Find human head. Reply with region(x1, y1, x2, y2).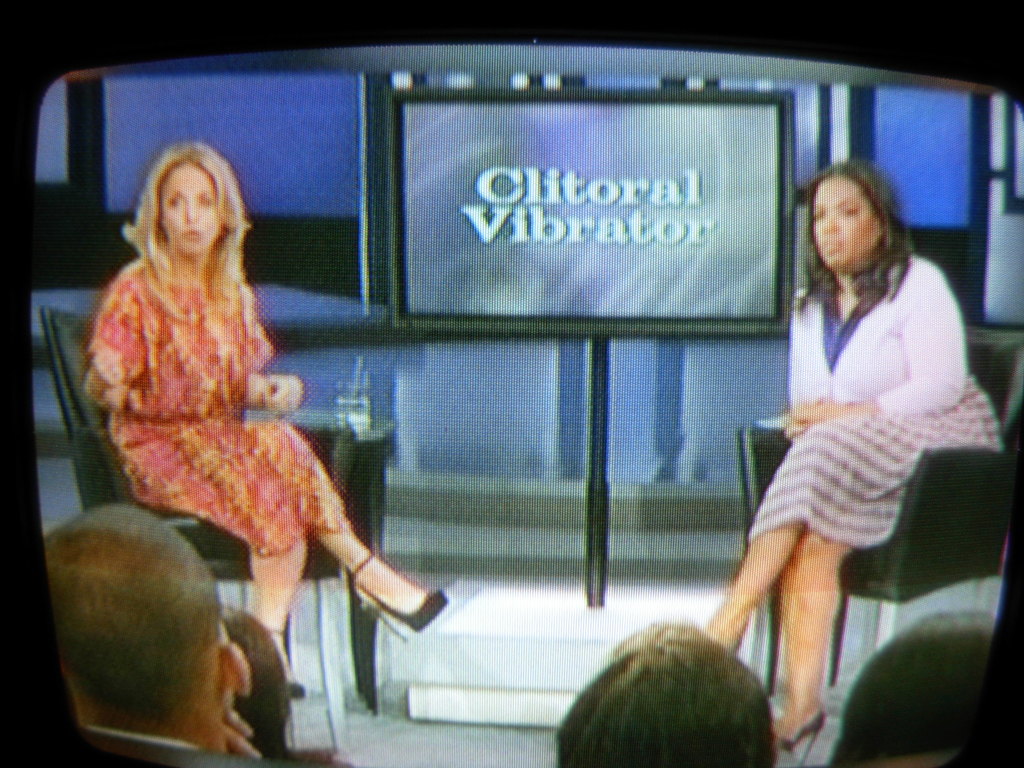
region(555, 612, 777, 764).
